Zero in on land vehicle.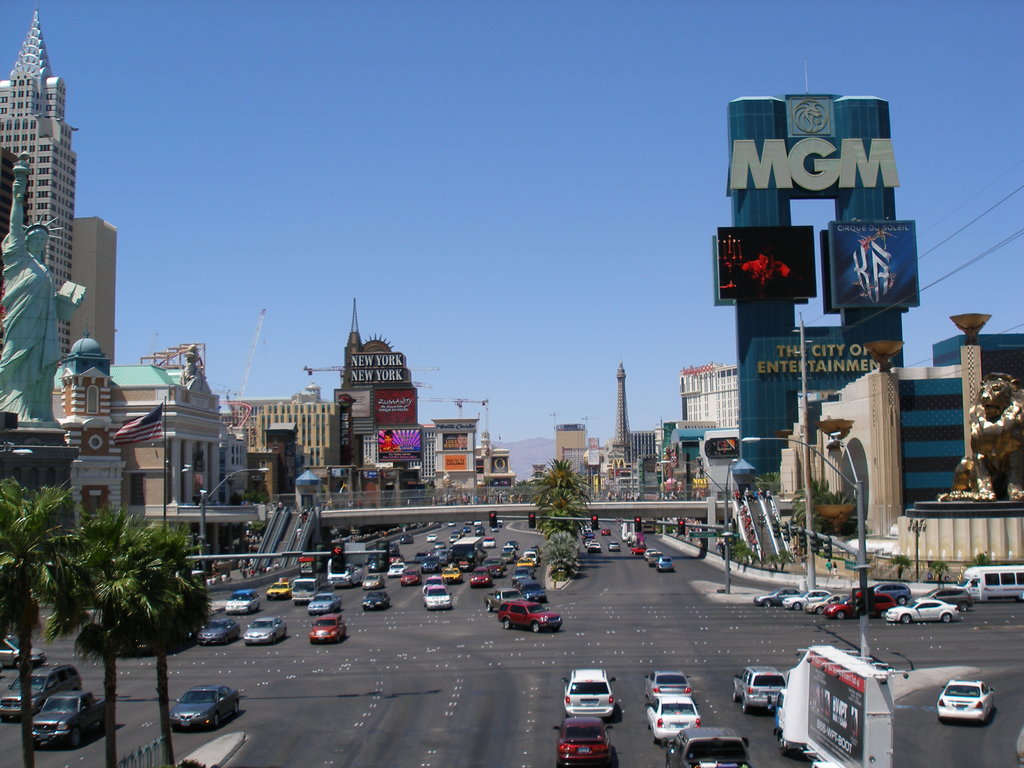
Zeroed in: locate(563, 668, 618, 719).
